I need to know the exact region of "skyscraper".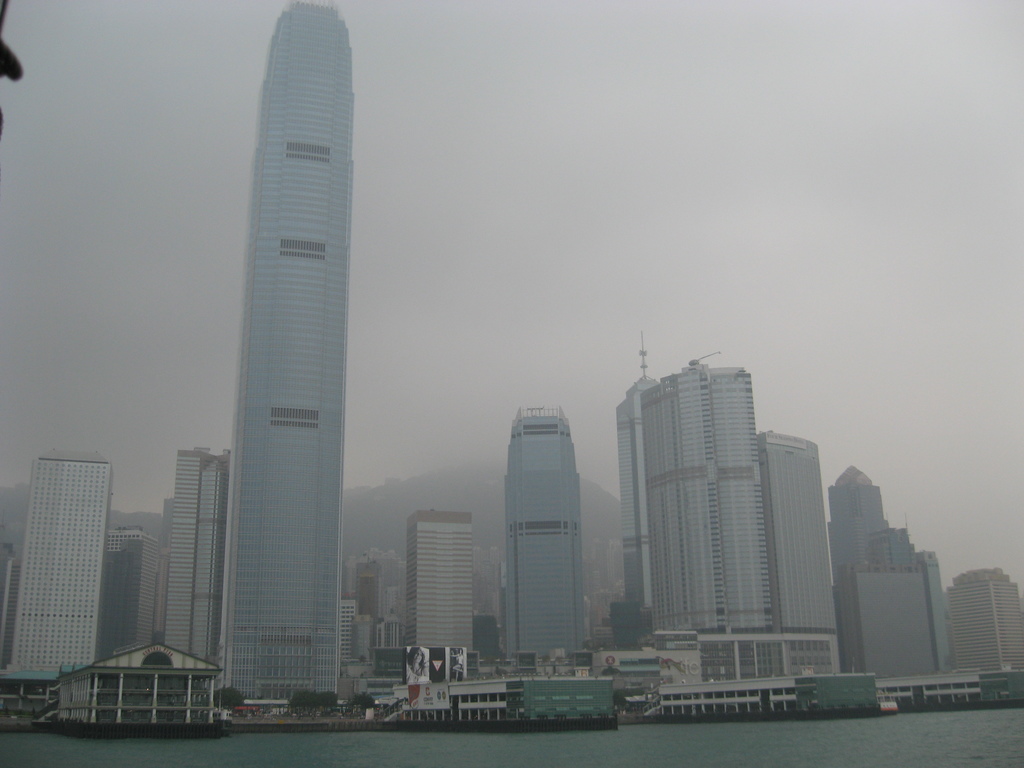
Region: crop(160, 445, 229, 678).
